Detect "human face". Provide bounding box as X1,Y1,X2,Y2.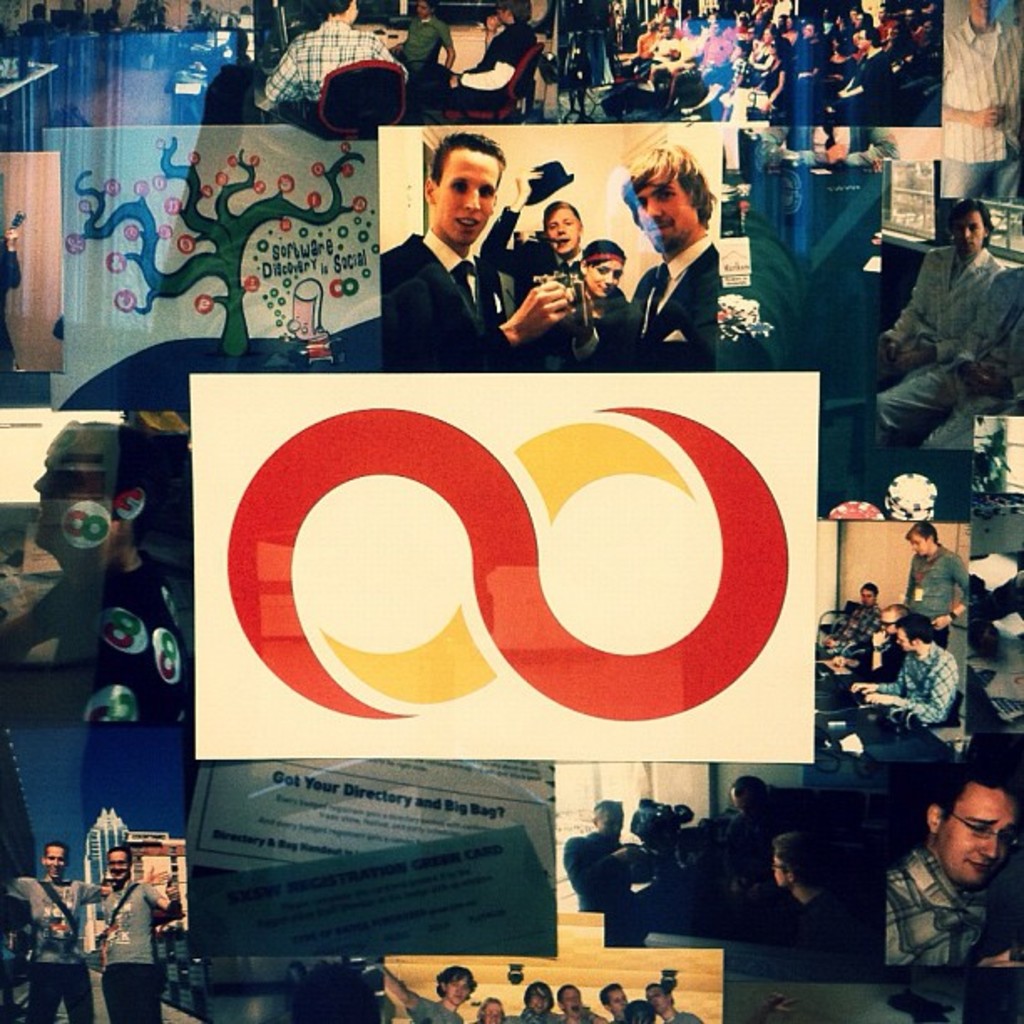
482,1001,502,1021.
